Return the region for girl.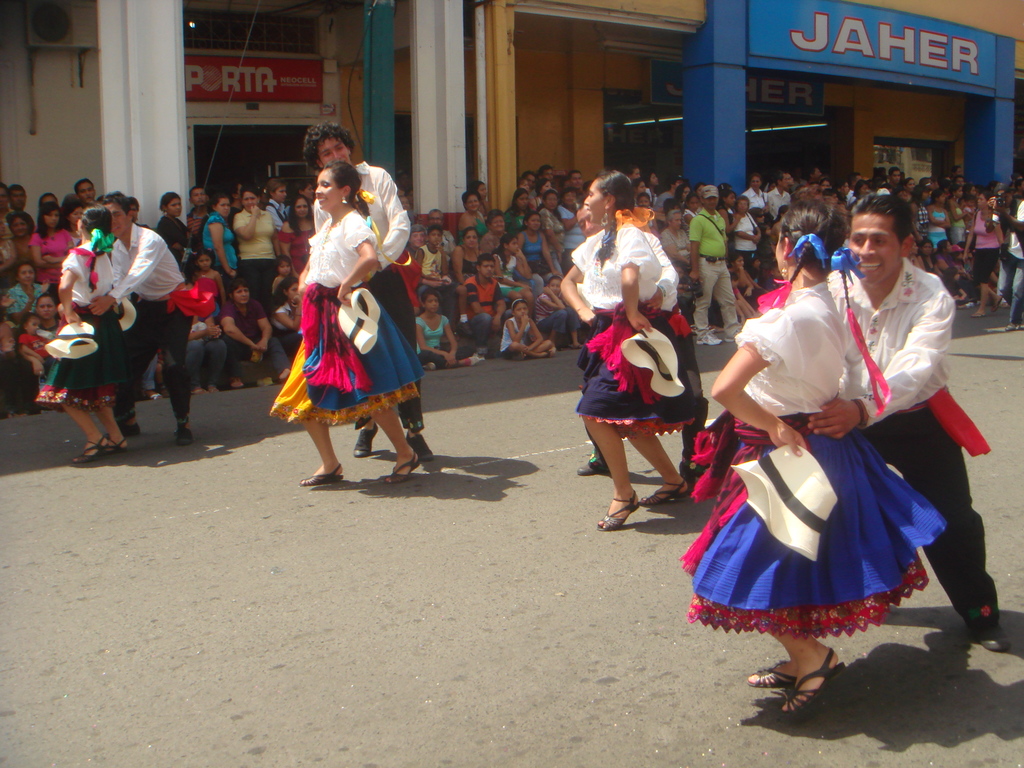
(x1=272, y1=255, x2=292, y2=295).
